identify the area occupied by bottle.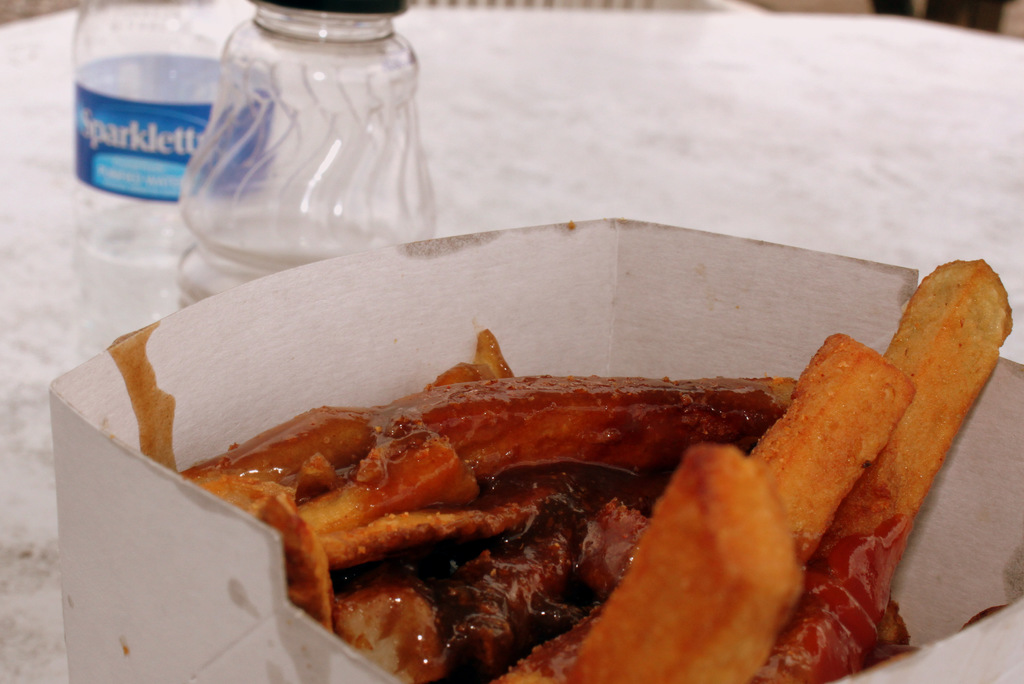
Area: bbox(68, 0, 274, 357).
